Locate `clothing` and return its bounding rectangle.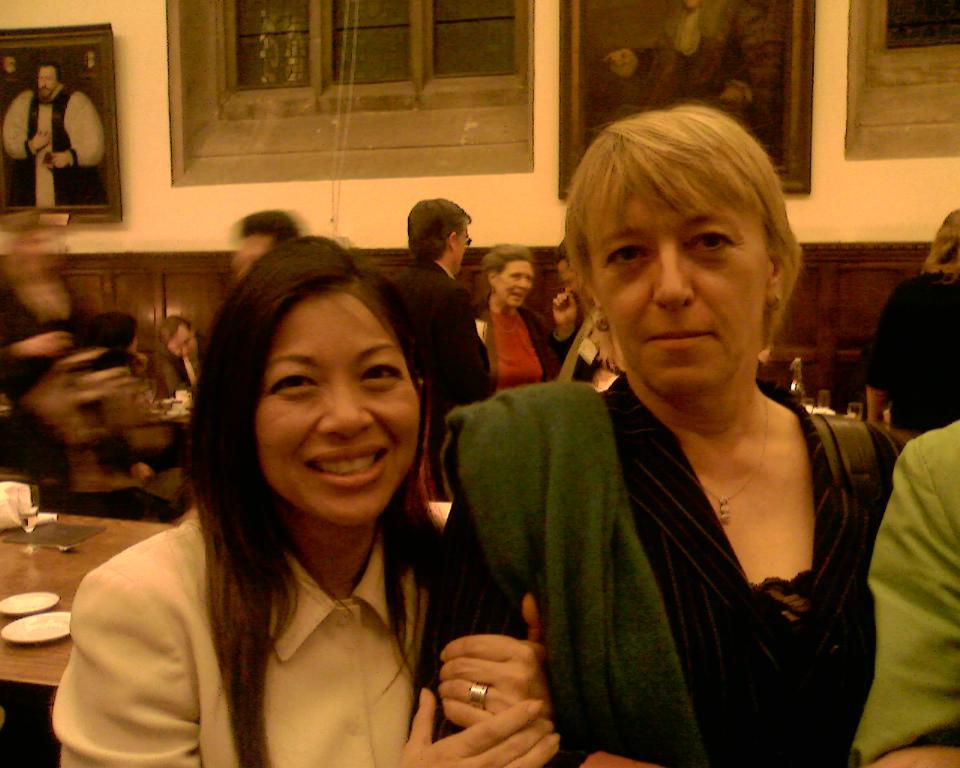
box(388, 256, 491, 433).
